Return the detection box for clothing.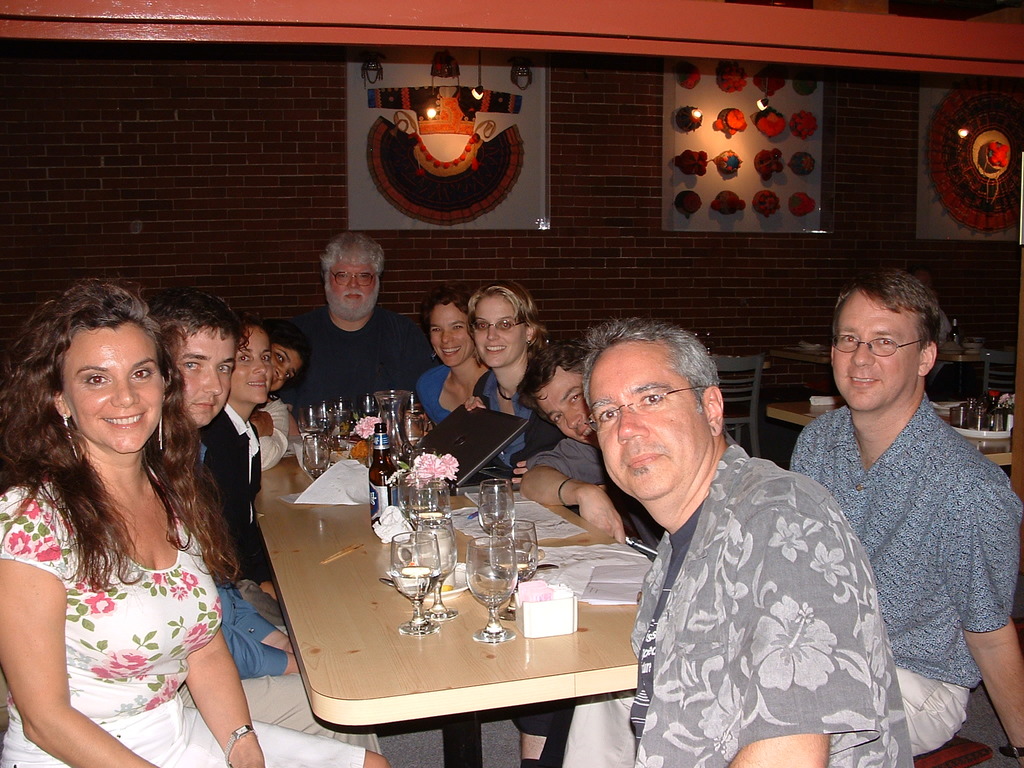
region(631, 446, 914, 767).
